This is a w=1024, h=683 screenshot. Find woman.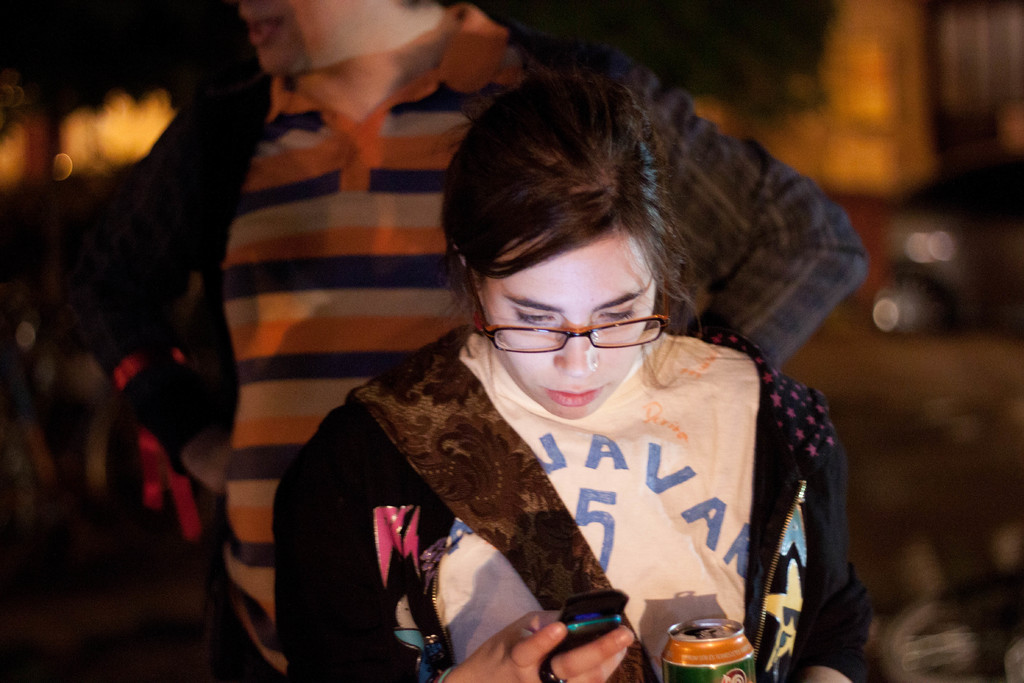
Bounding box: crop(227, 74, 858, 669).
